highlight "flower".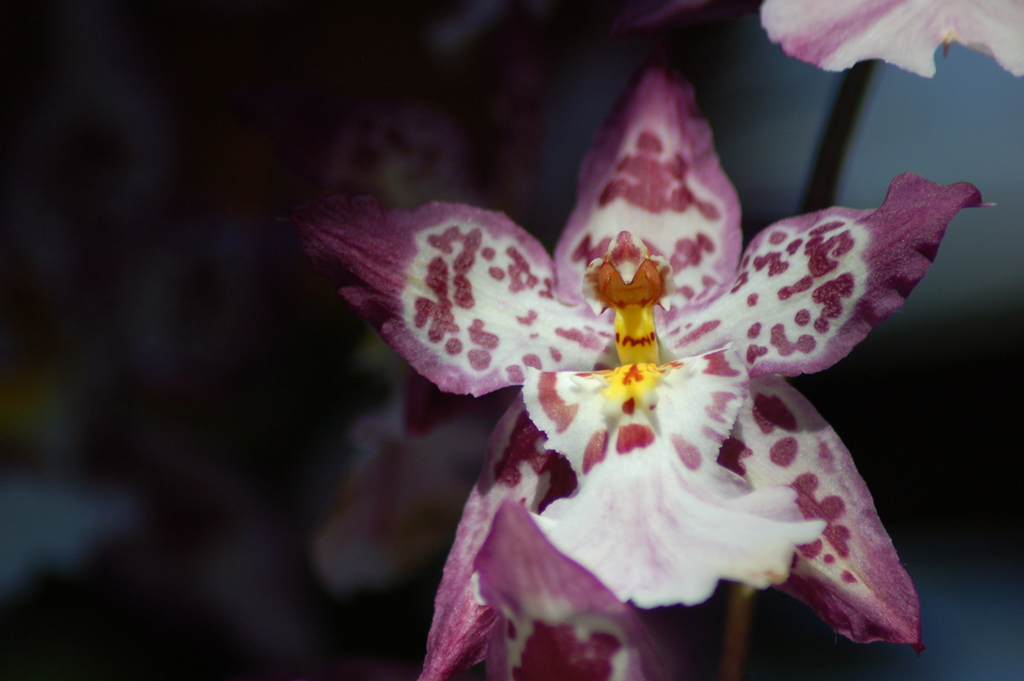
Highlighted region: [291, 35, 1023, 678].
